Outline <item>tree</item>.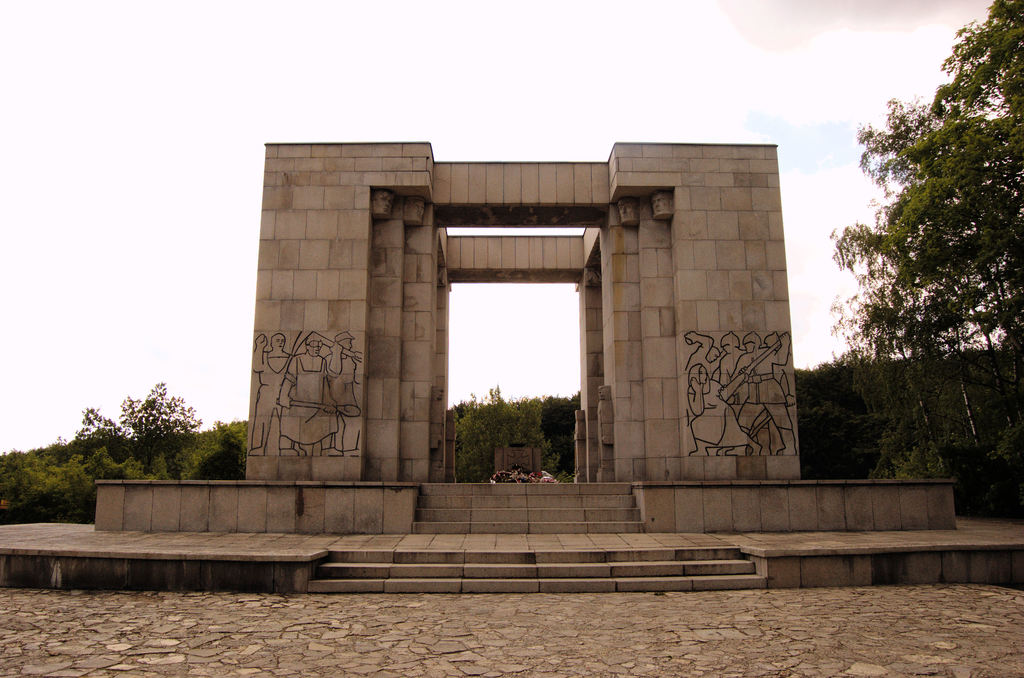
Outline: rect(930, 0, 1023, 470).
